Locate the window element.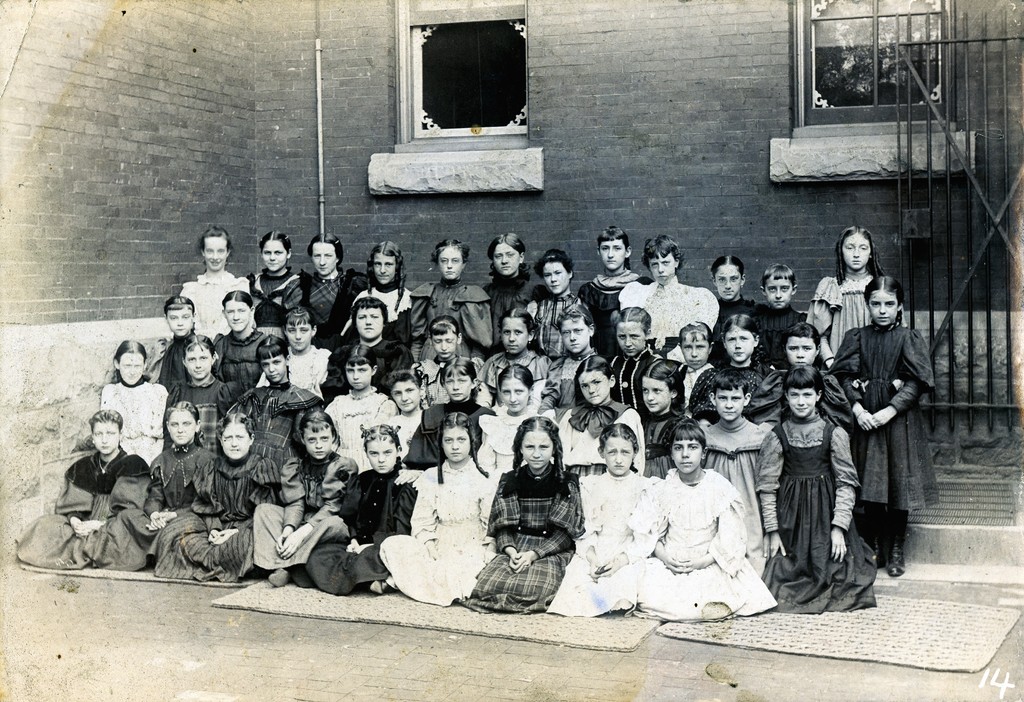
Element bbox: crop(412, 16, 512, 124).
